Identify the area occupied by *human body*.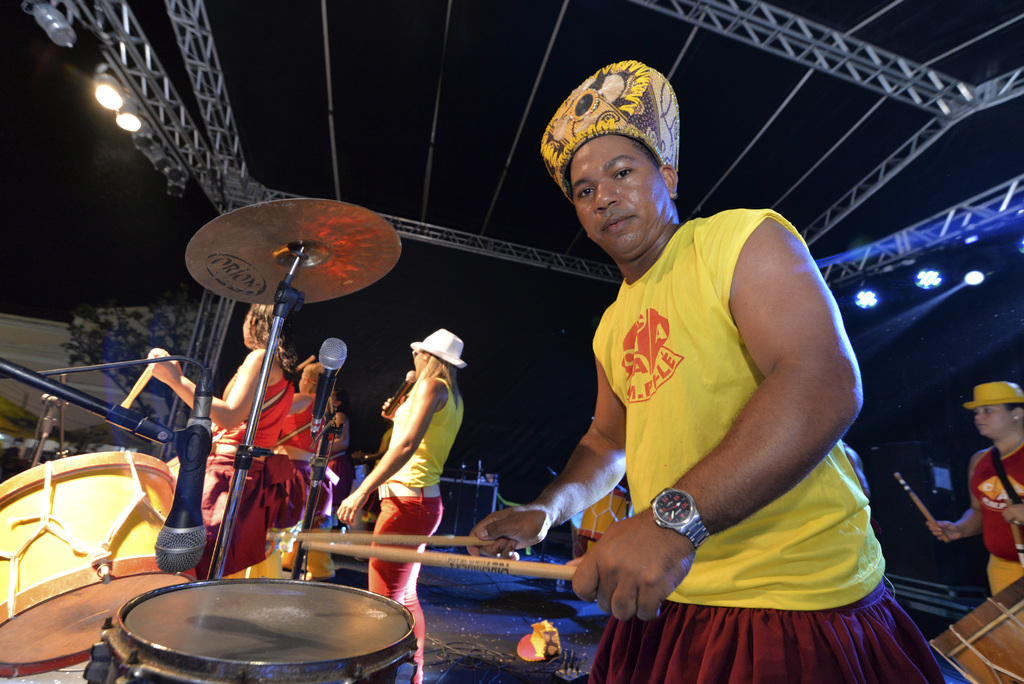
Area: [x1=287, y1=357, x2=327, y2=521].
